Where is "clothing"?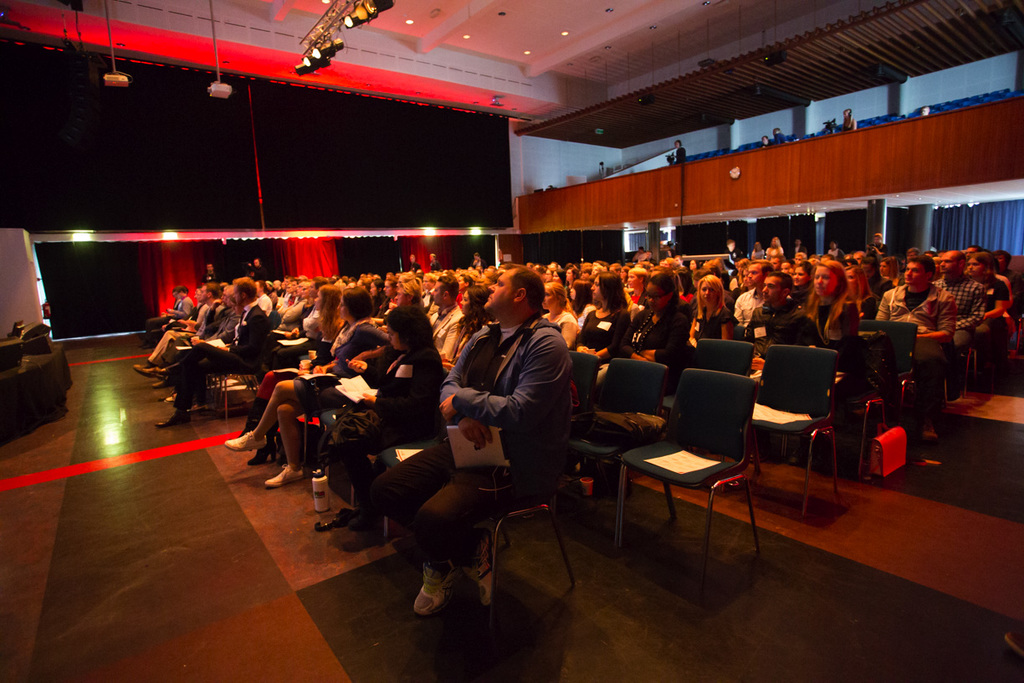
pyautogui.locateOnScreen(166, 307, 260, 413).
